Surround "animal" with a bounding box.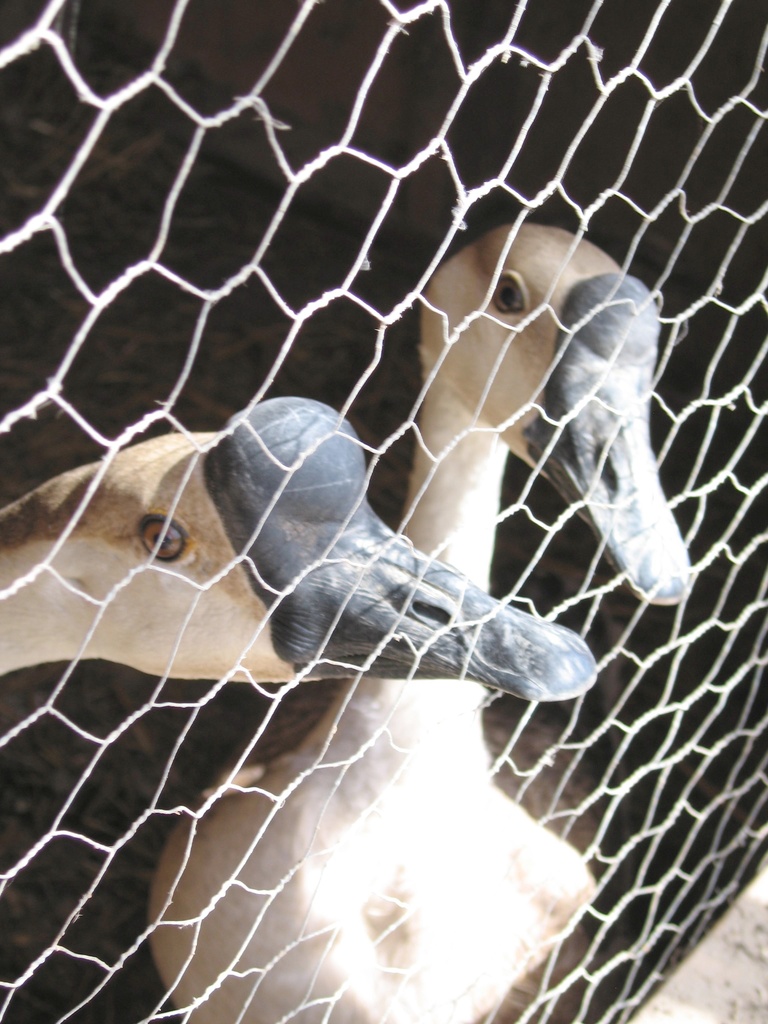
box(0, 390, 602, 702).
